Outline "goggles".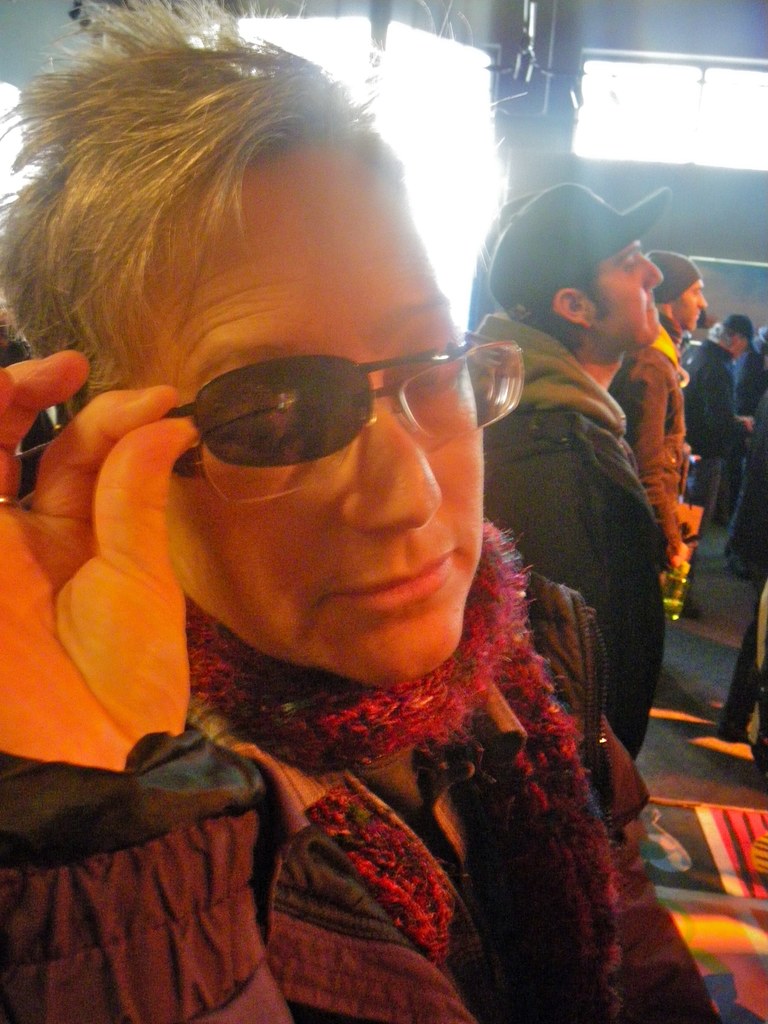
Outline: 168 340 498 470.
